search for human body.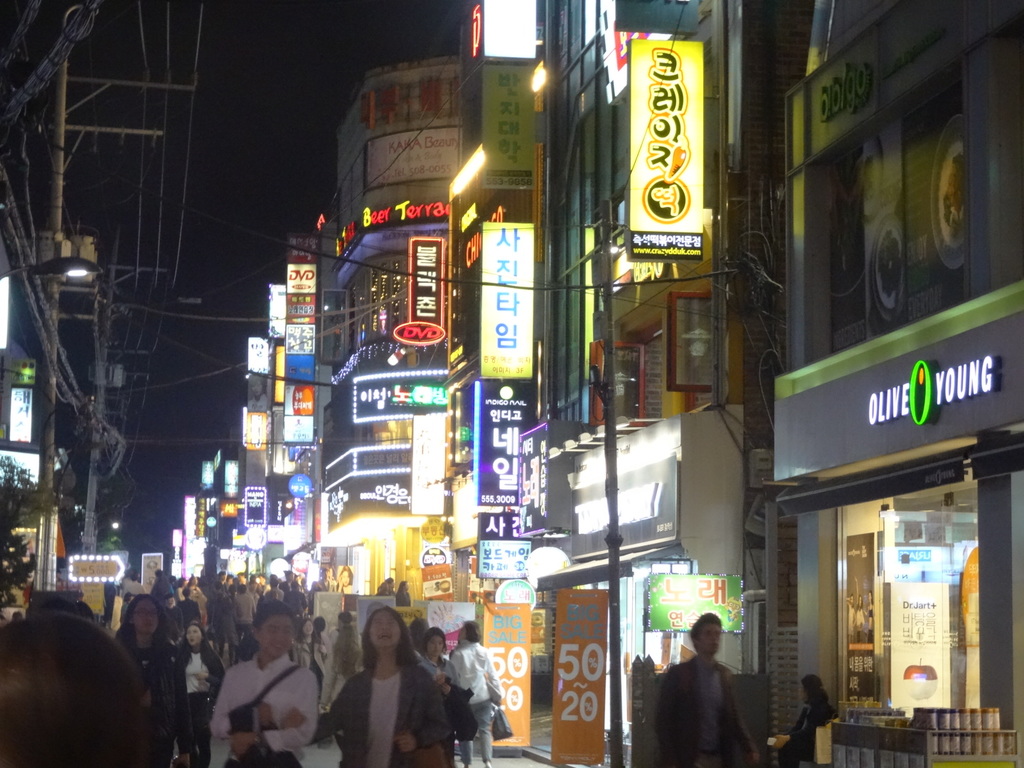
Found at 431:626:447:681.
